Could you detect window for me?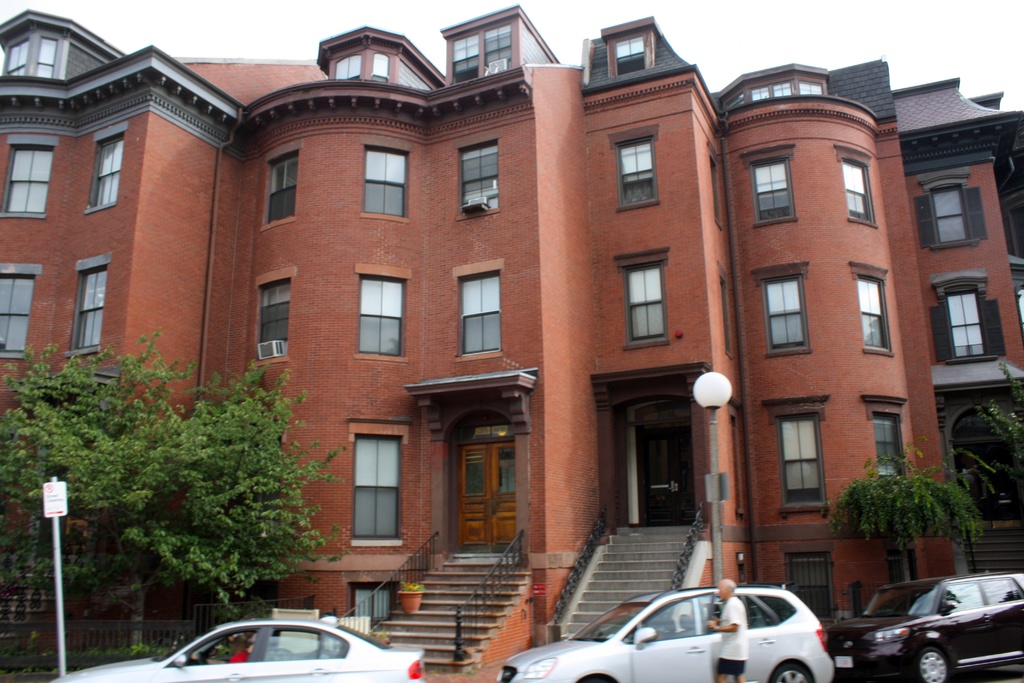
Detection result: box=[359, 271, 407, 356].
